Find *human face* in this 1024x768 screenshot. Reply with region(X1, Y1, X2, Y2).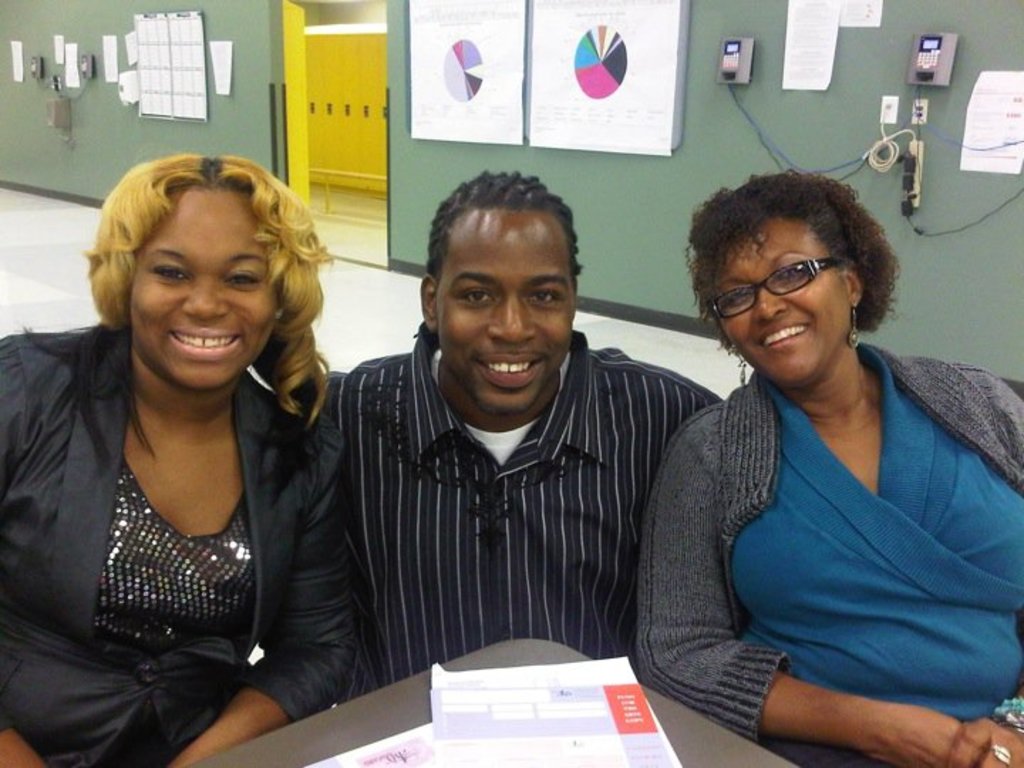
region(721, 218, 846, 381).
